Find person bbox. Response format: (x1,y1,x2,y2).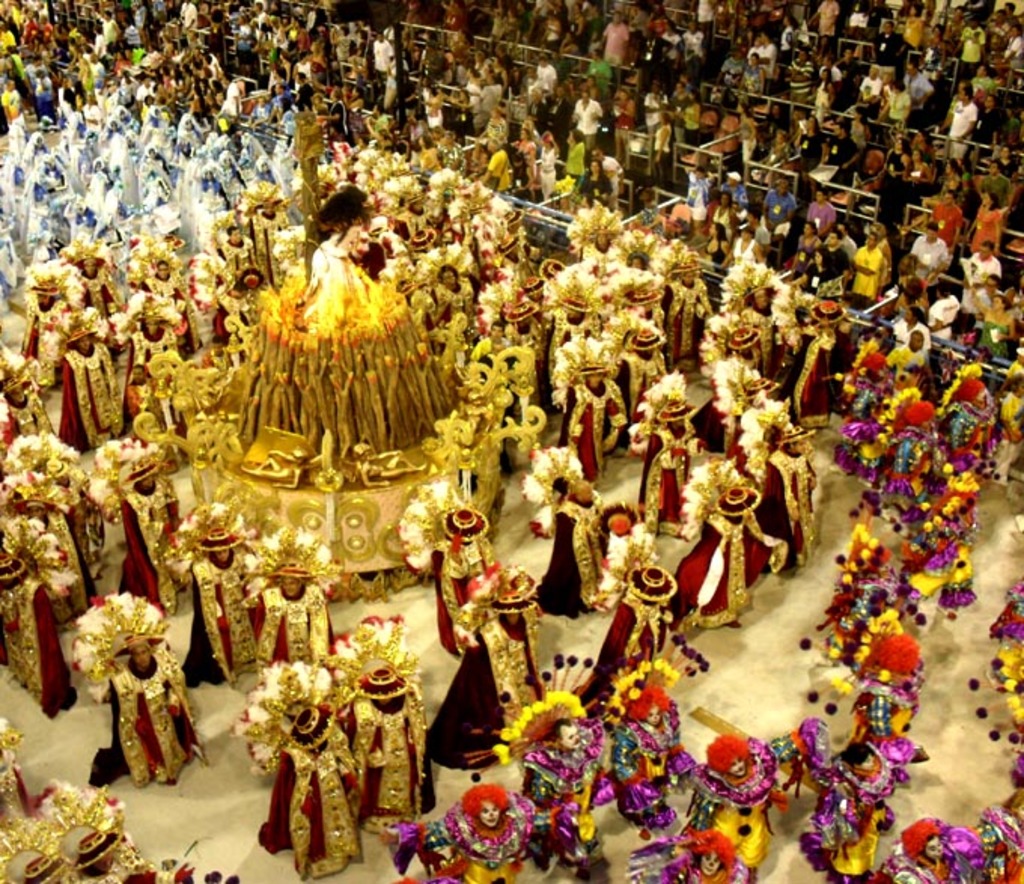
(535,128,566,203).
